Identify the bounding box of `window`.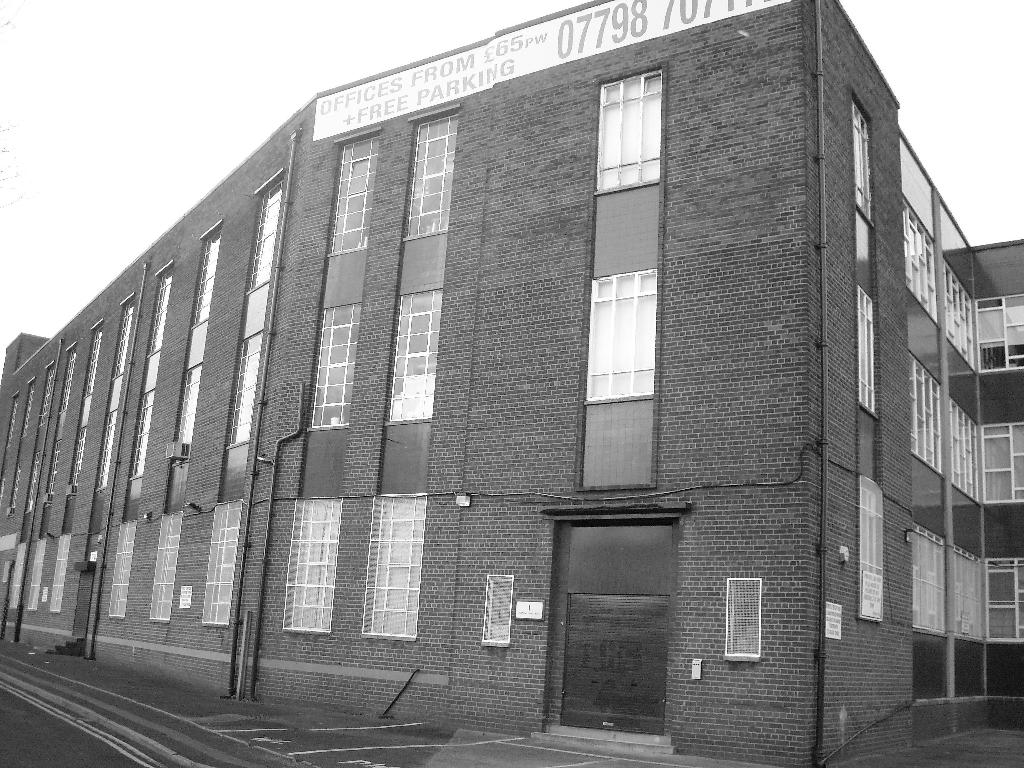
select_region(909, 362, 1023, 511).
